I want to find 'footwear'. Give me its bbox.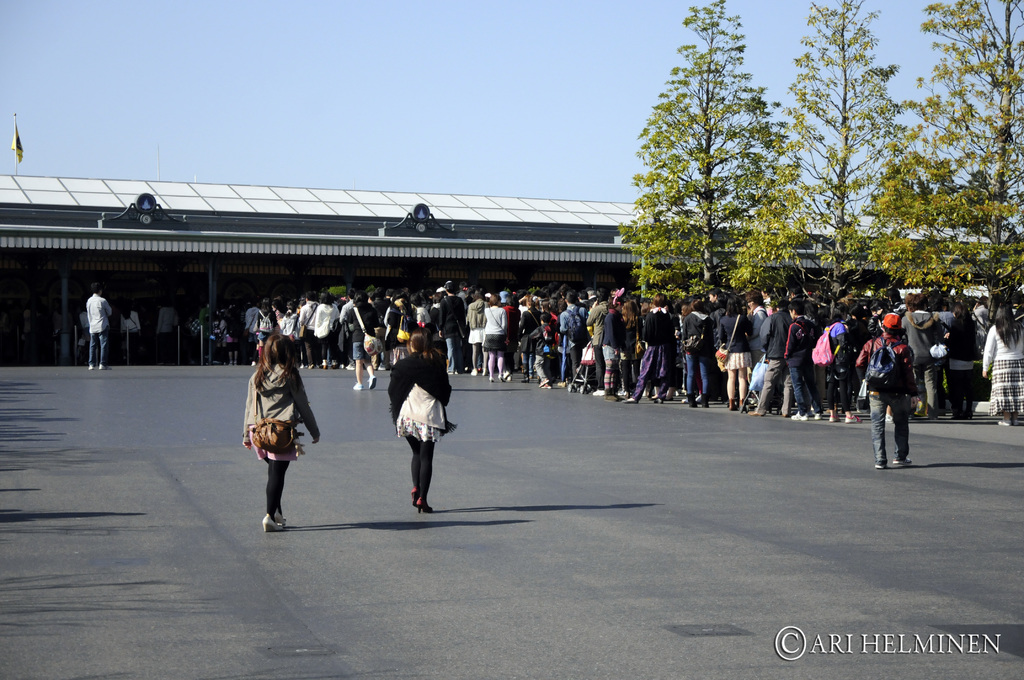
314:355:328:376.
